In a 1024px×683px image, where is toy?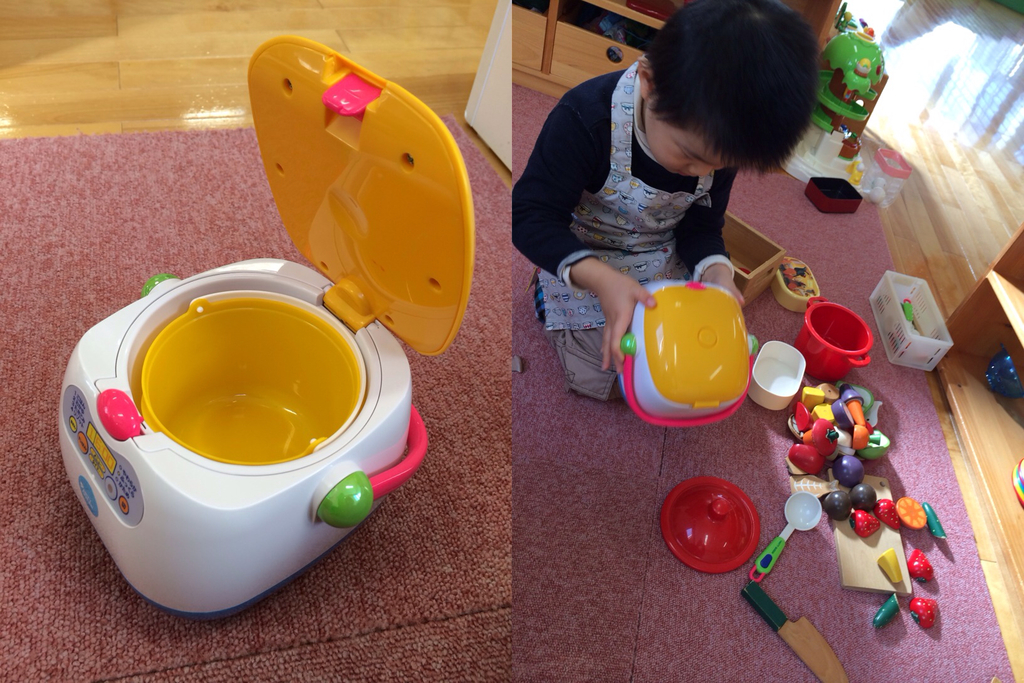
box=[826, 1, 849, 43].
